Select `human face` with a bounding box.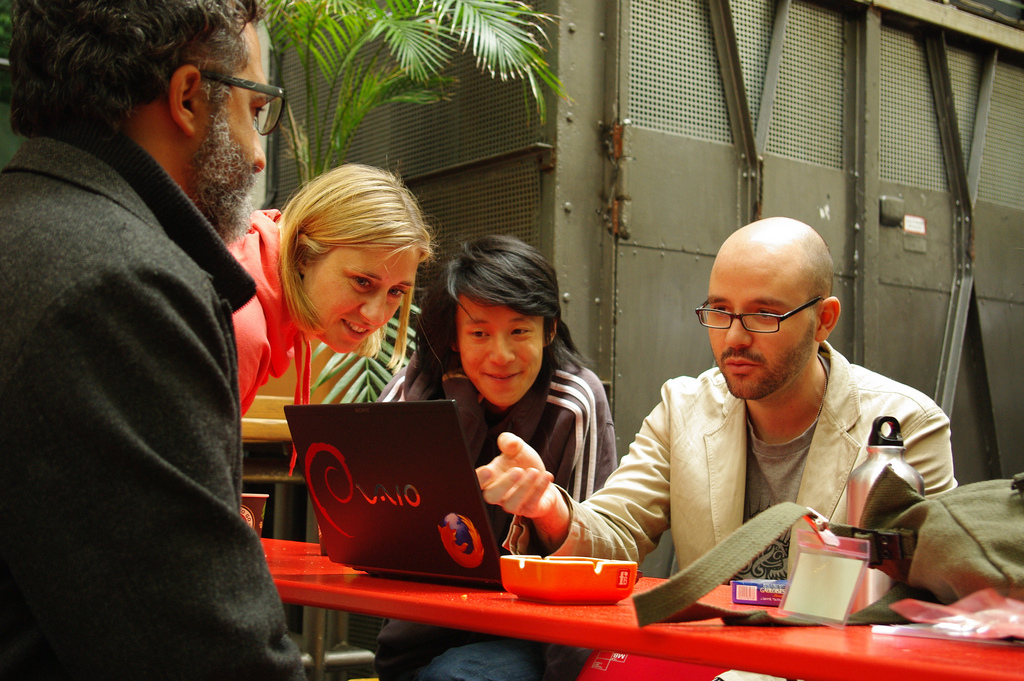
(459, 300, 545, 409).
